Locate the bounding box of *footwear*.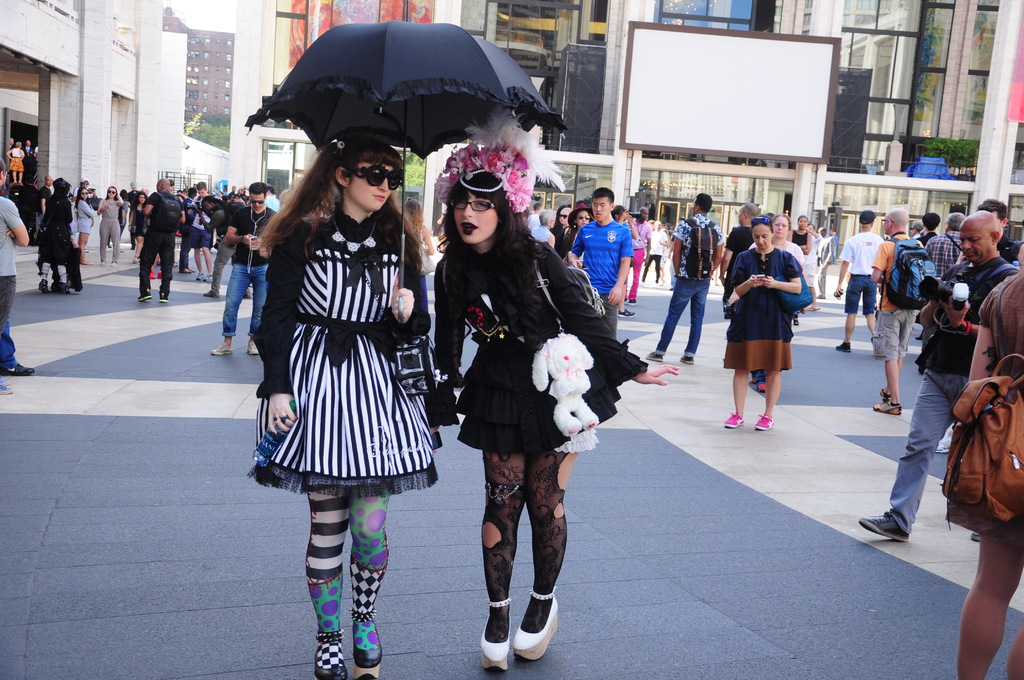
Bounding box: pyautogui.locateOnScreen(860, 509, 912, 544).
